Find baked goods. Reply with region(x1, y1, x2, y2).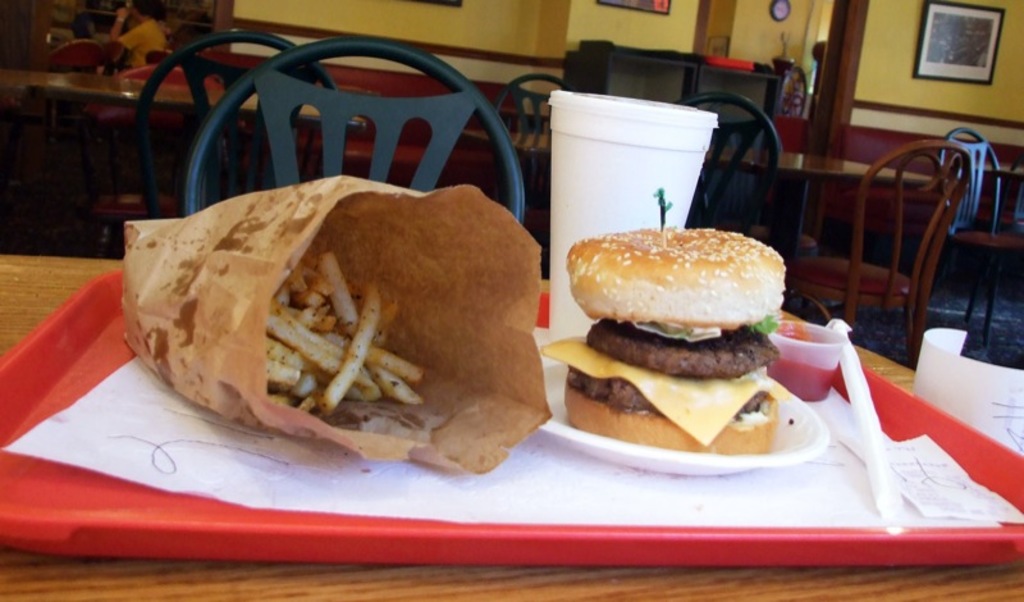
region(559, 223, 791, 452).
